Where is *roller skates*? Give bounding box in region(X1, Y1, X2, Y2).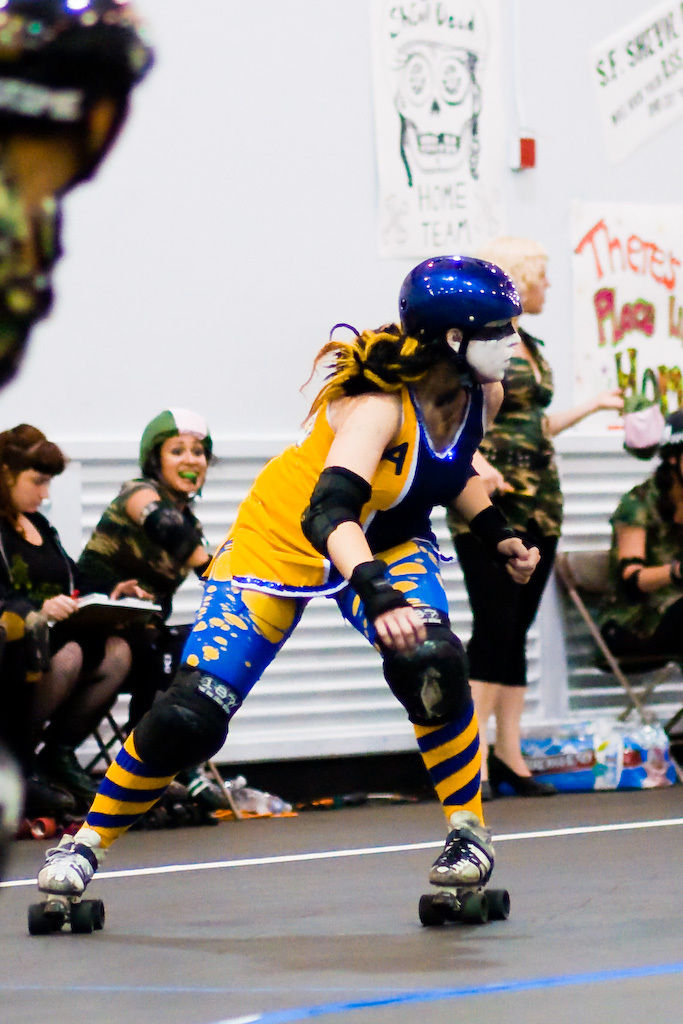
region(22, 778, 74, 845).
